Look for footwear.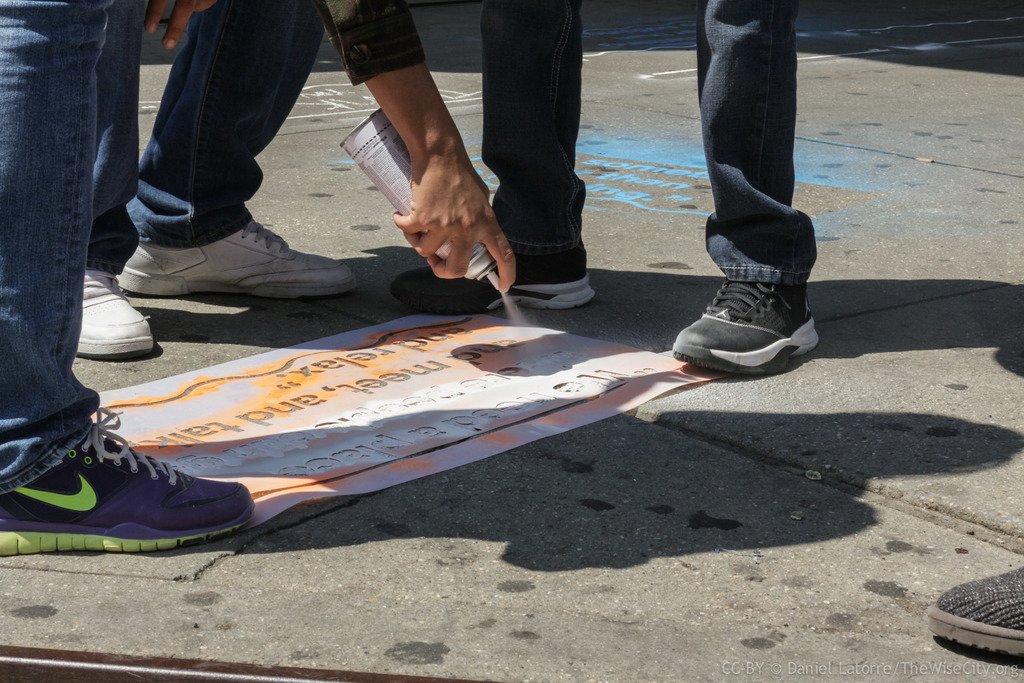
Found: {"left": 388, "top": 258, "right": 598, "bottom": 312}.
